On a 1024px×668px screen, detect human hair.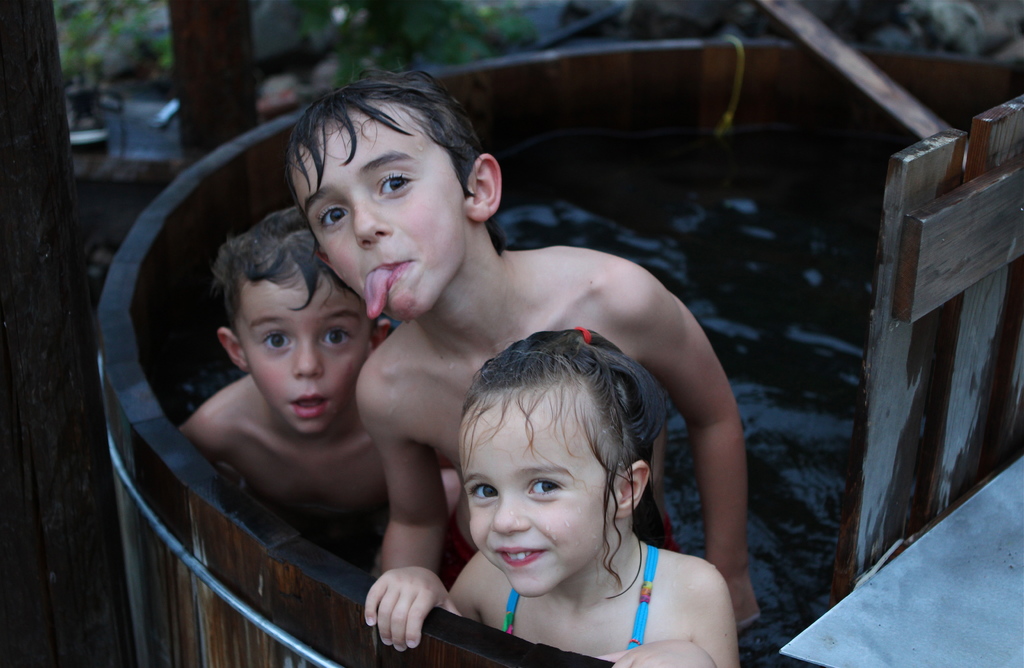
{"x1": 205, "y1": 207, "x2": 362, "y2": 336}.
